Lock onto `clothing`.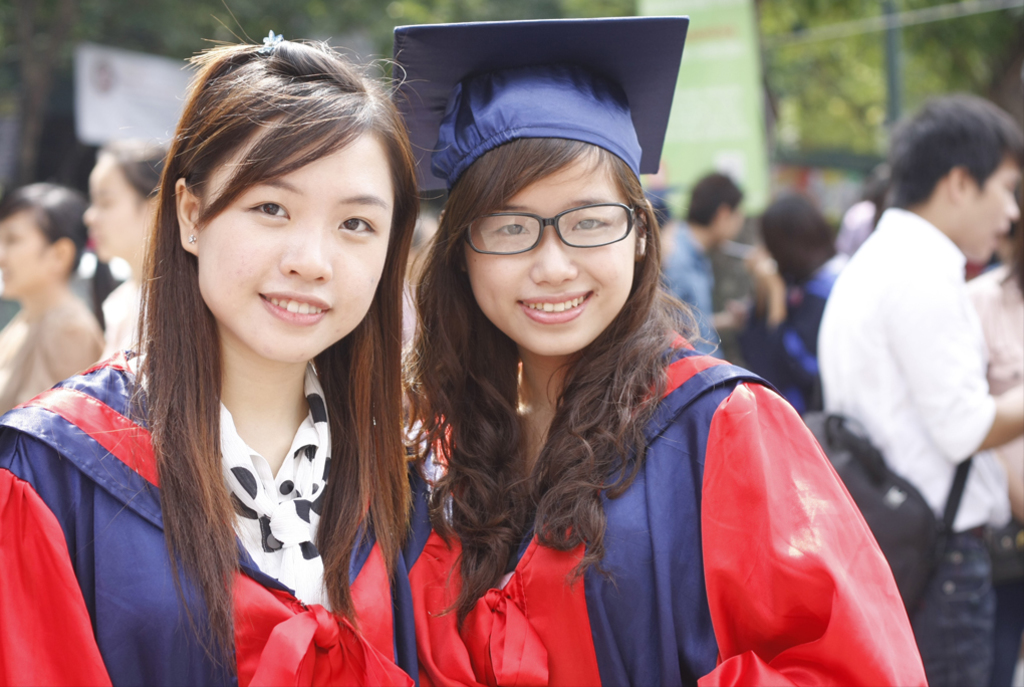
Locked: 659 218 731 360.
